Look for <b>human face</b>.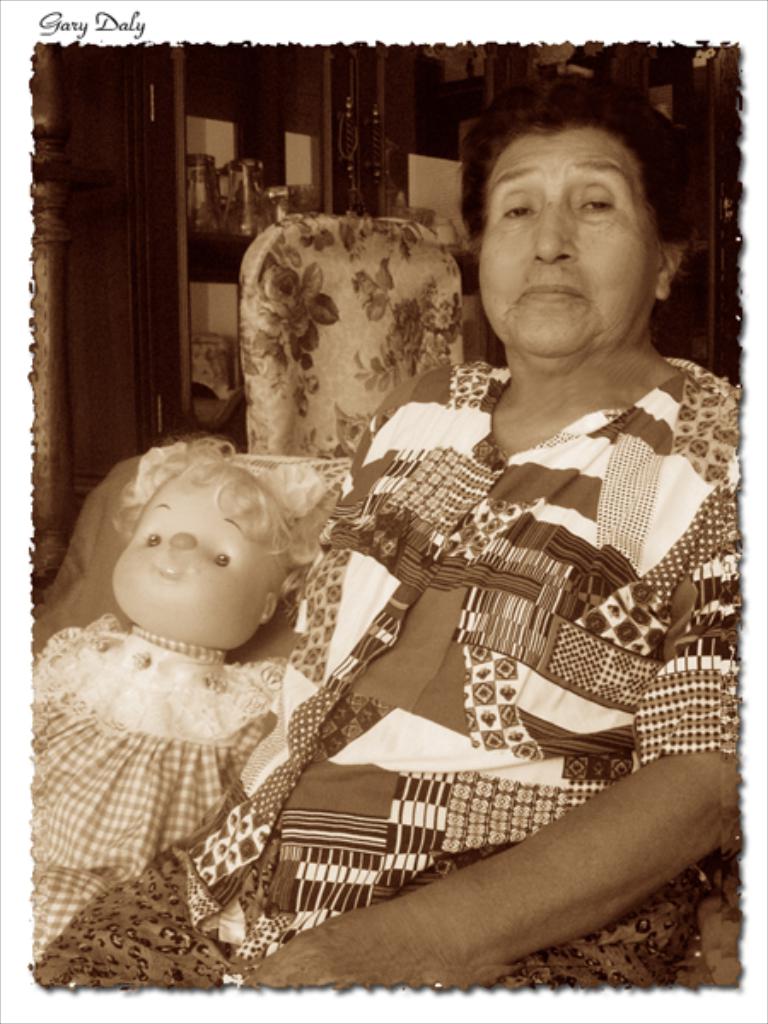
Found: left=111, top=488, right=268, bottom=628.
